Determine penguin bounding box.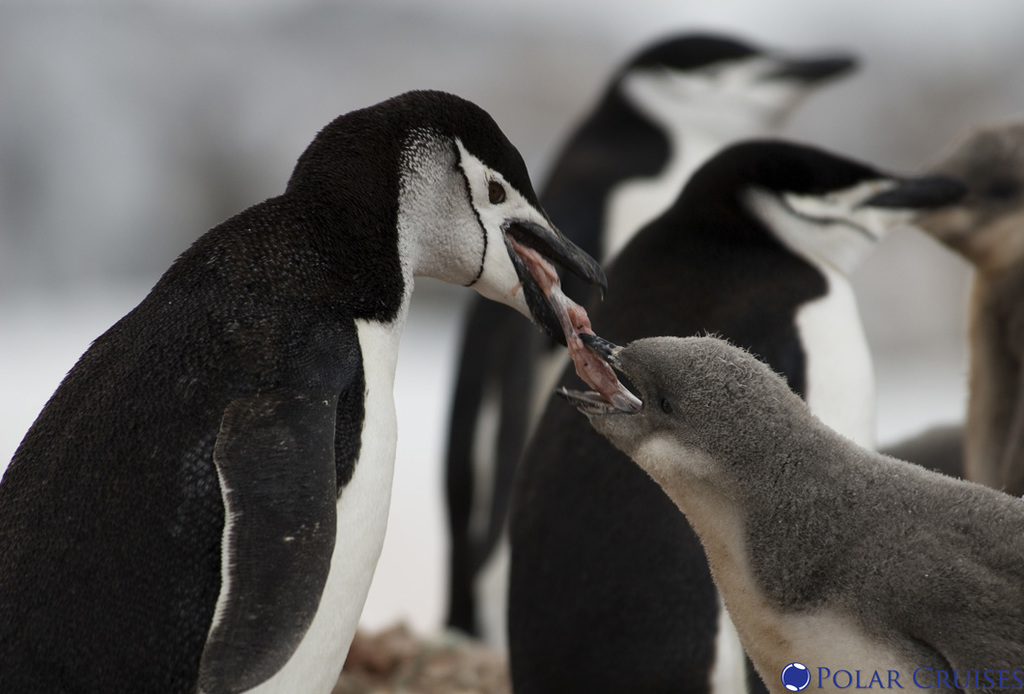
Determined: <region>3, 80, 638, 679</region>.
